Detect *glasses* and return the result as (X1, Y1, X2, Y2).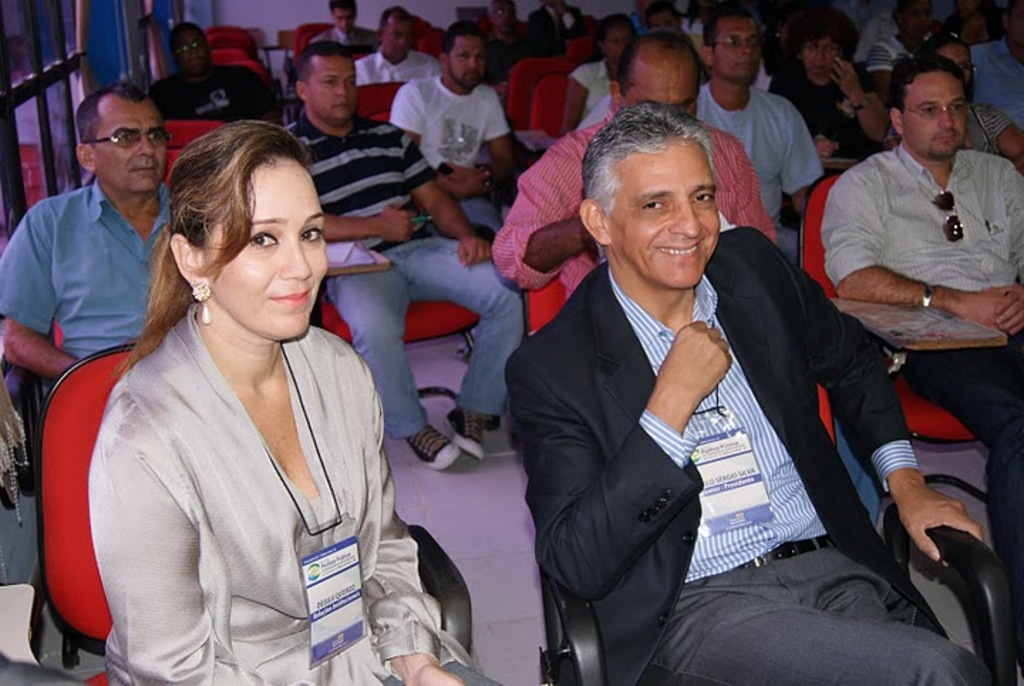
(959, 57, 980, 77).
